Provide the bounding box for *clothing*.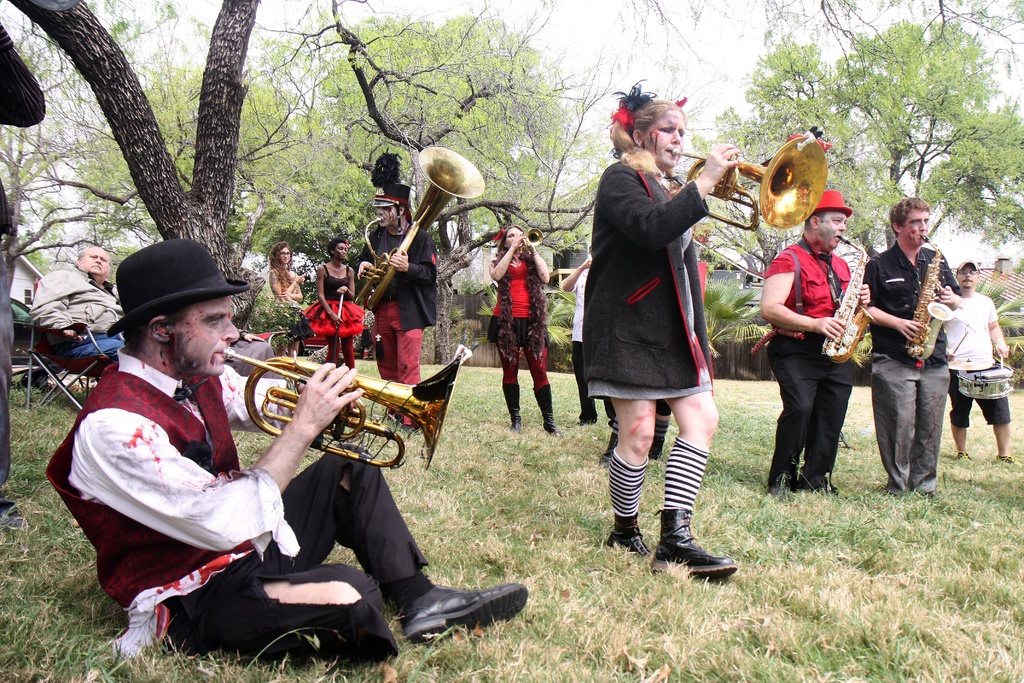
bbox=[762, 233, 852, 339].
